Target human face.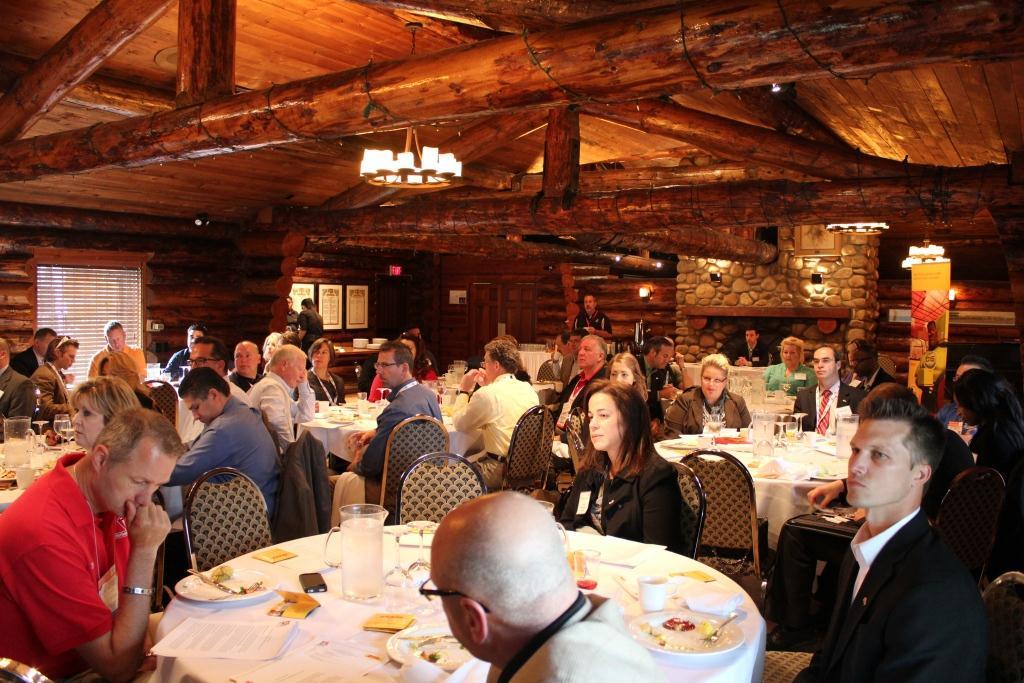
Target region: 234:343:257:371.
